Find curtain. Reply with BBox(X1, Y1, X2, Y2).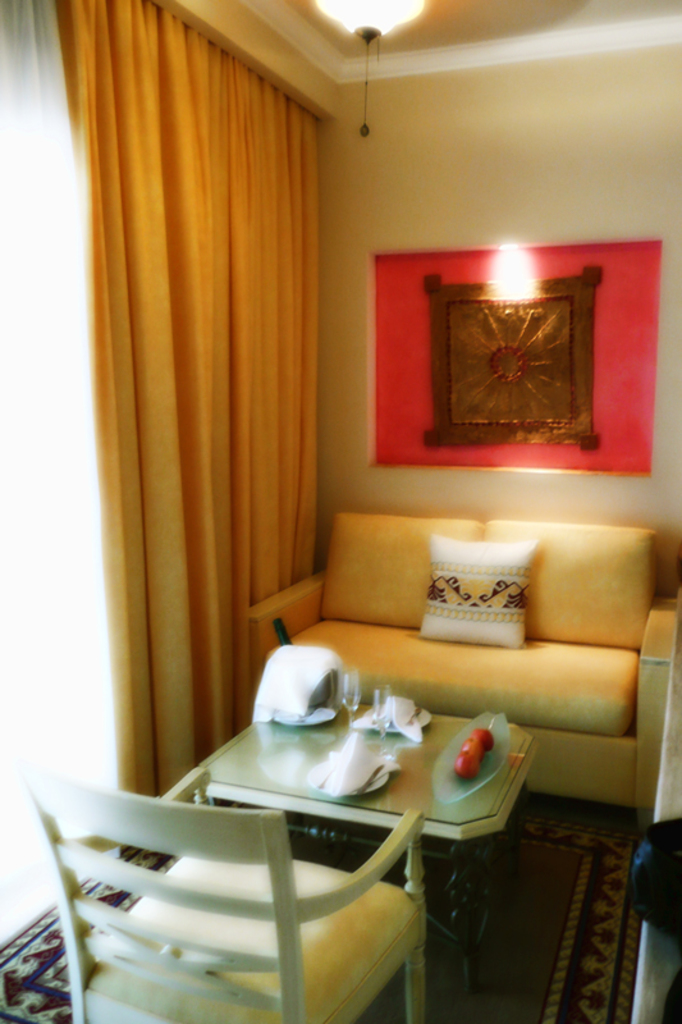
BBox(0, 0, 124, 934).
